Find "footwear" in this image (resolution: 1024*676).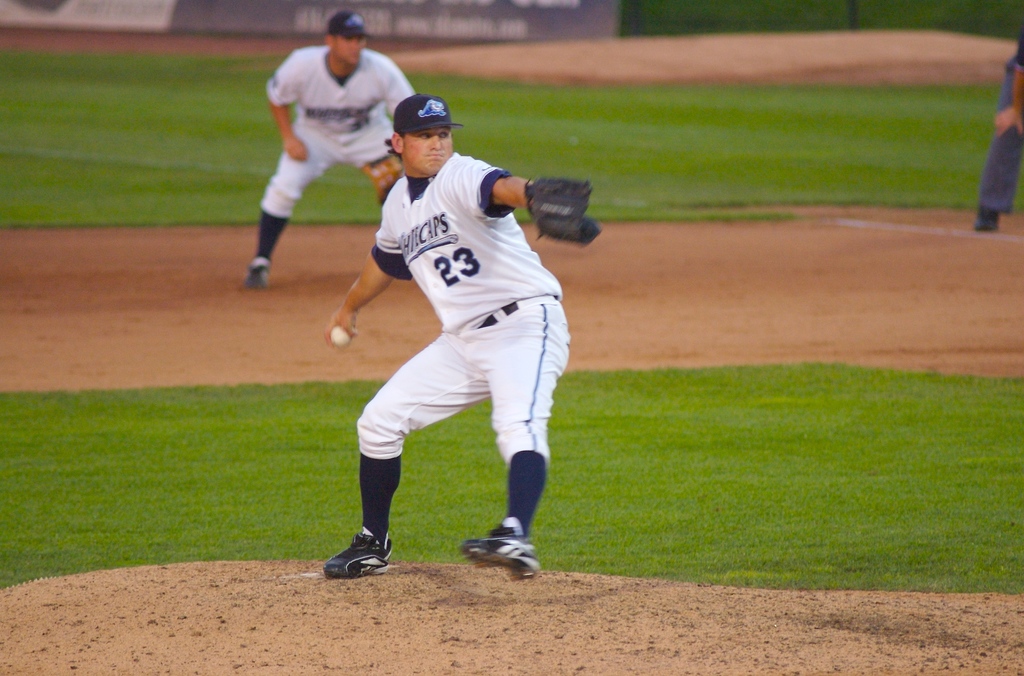
l=974, t=207, r=1000, b=232.
